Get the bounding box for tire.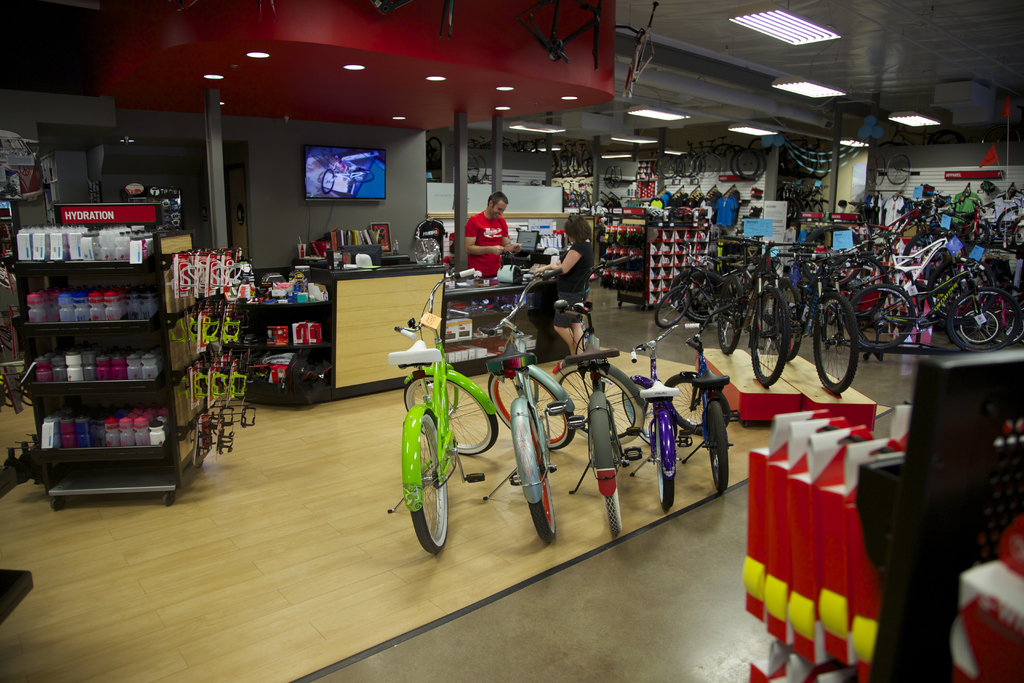
BBox(845, 286, 915, 347).
